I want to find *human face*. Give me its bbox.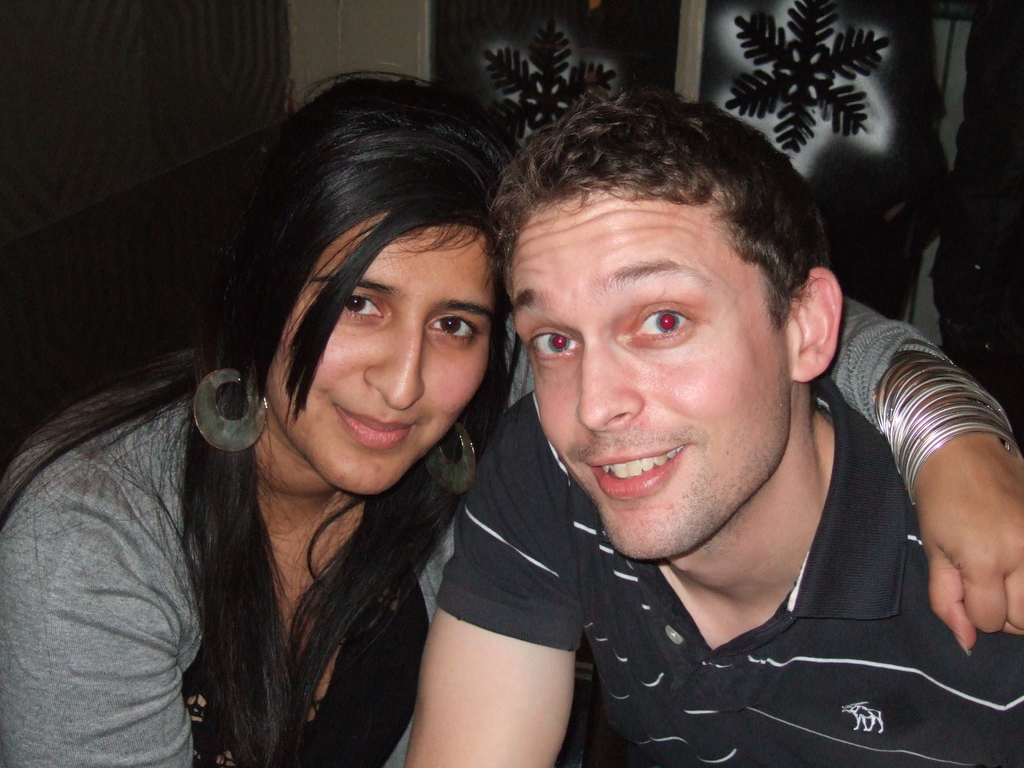
(506, 186, 787, 563).
